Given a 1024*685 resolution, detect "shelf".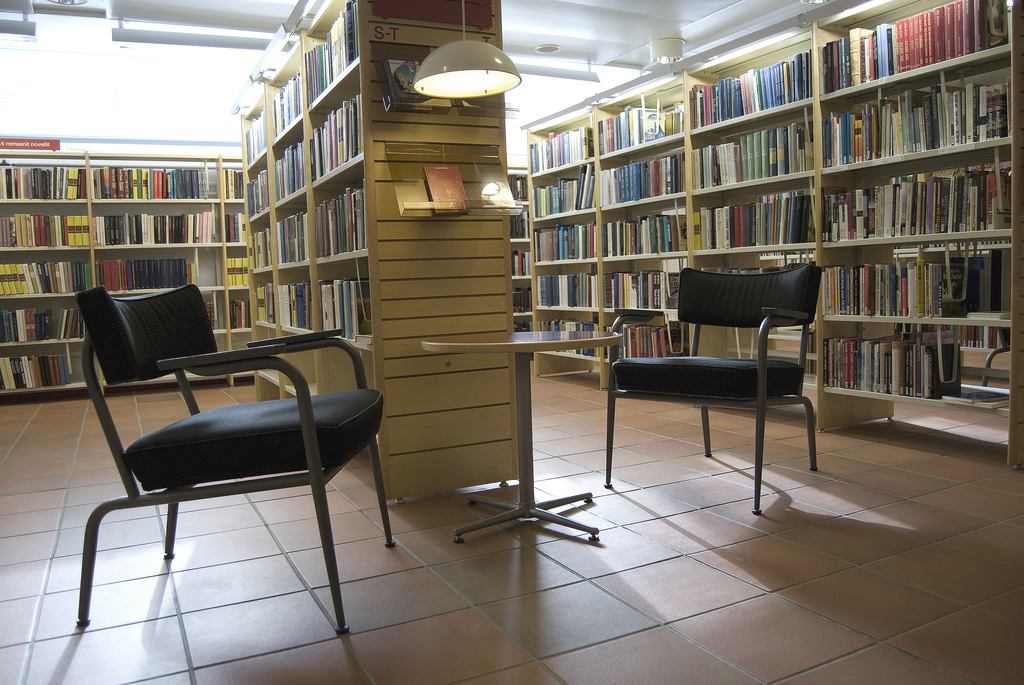
left=534, top=166, right=608, bottom=232.
